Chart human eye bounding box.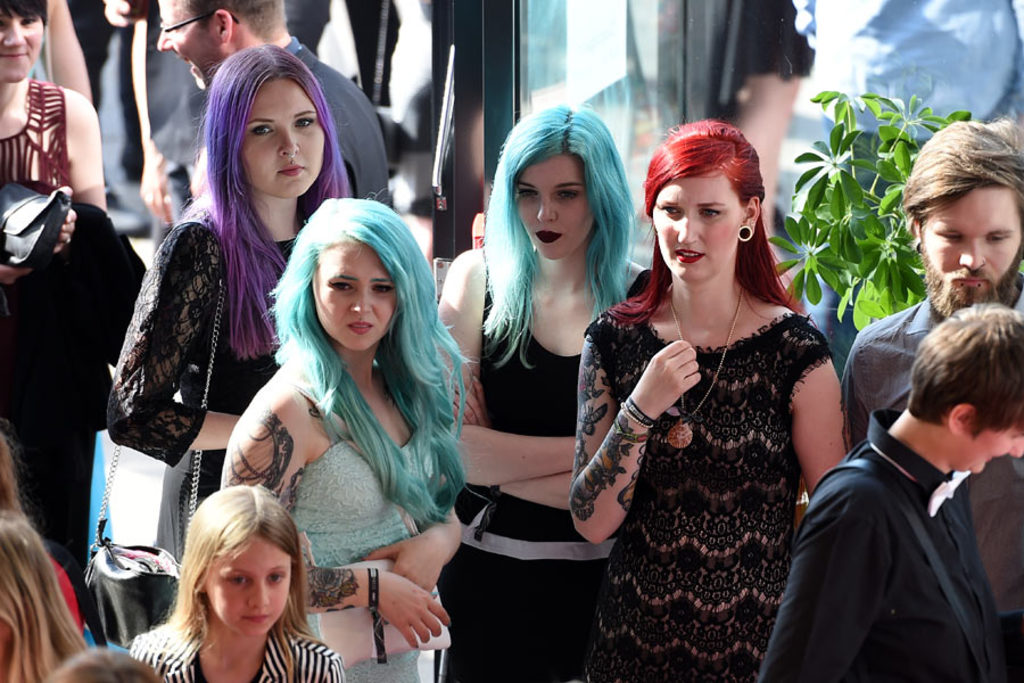
Charted: 18/10/43/28.
